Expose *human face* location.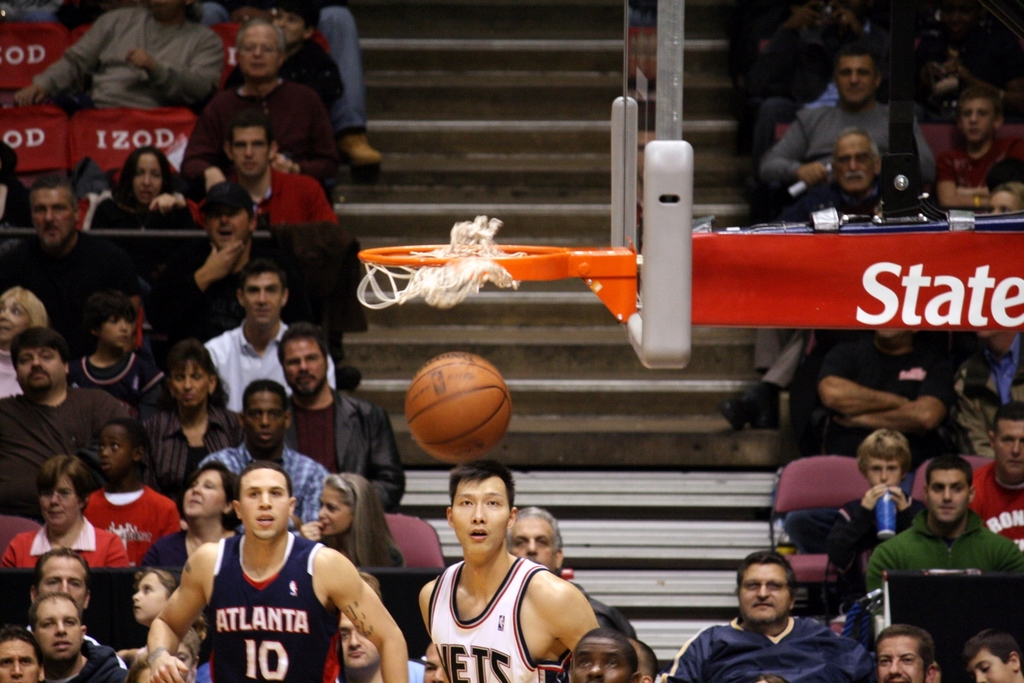
Exposed at {"x1": 842, "y1": 54, "x2": 877, "y2": 104}.
